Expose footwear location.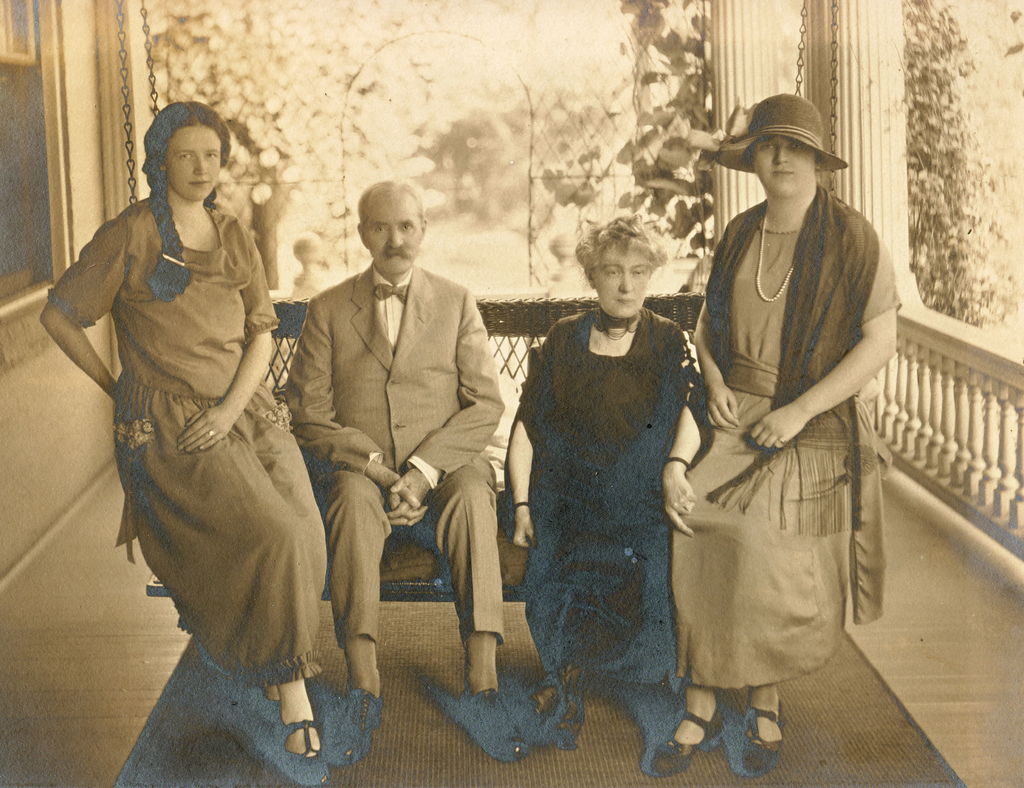
Exposed at [742,706,784,778].
